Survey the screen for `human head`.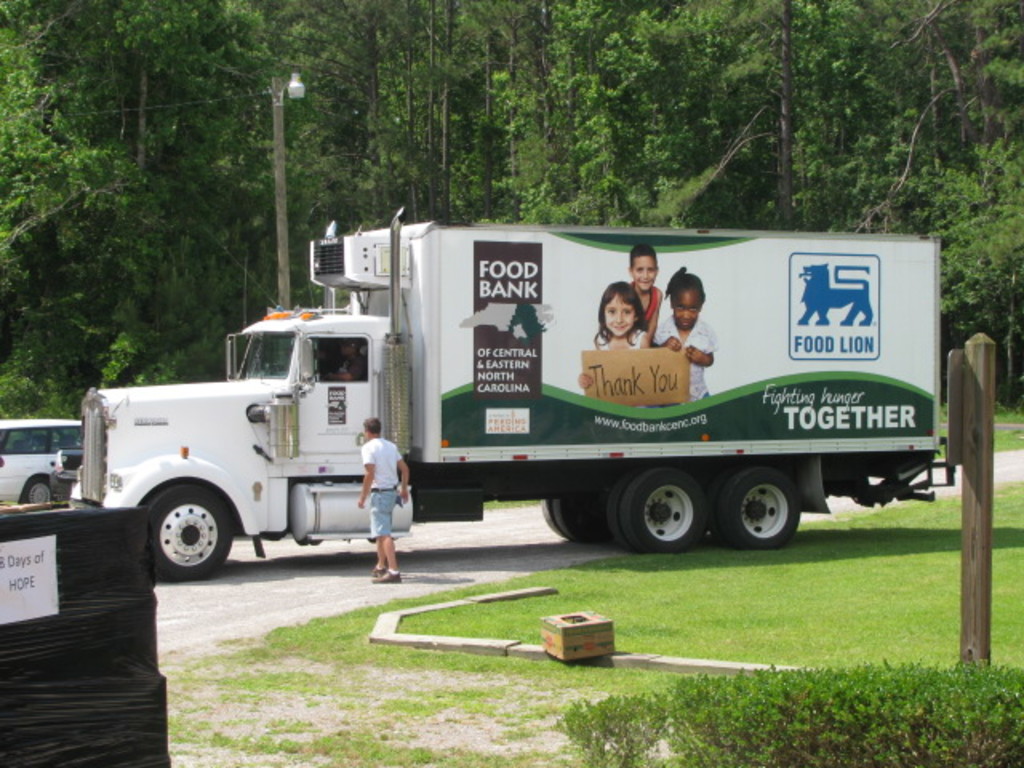
Survey found: crop(627, 240, 659, 291).
